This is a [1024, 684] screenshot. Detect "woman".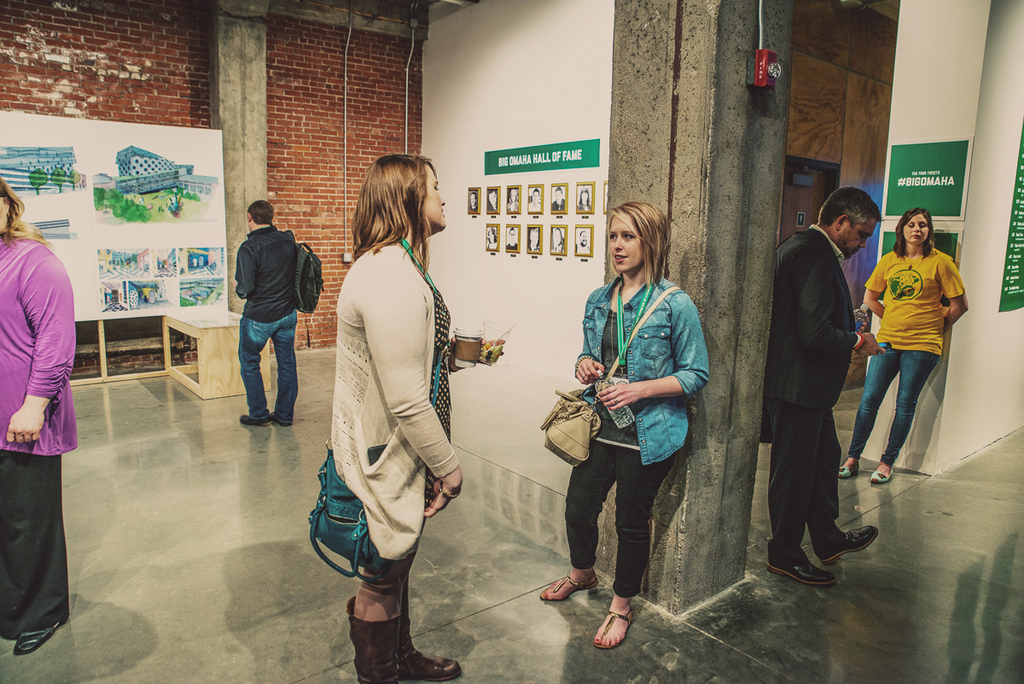
bbox=(831, 208, 972, 484).
